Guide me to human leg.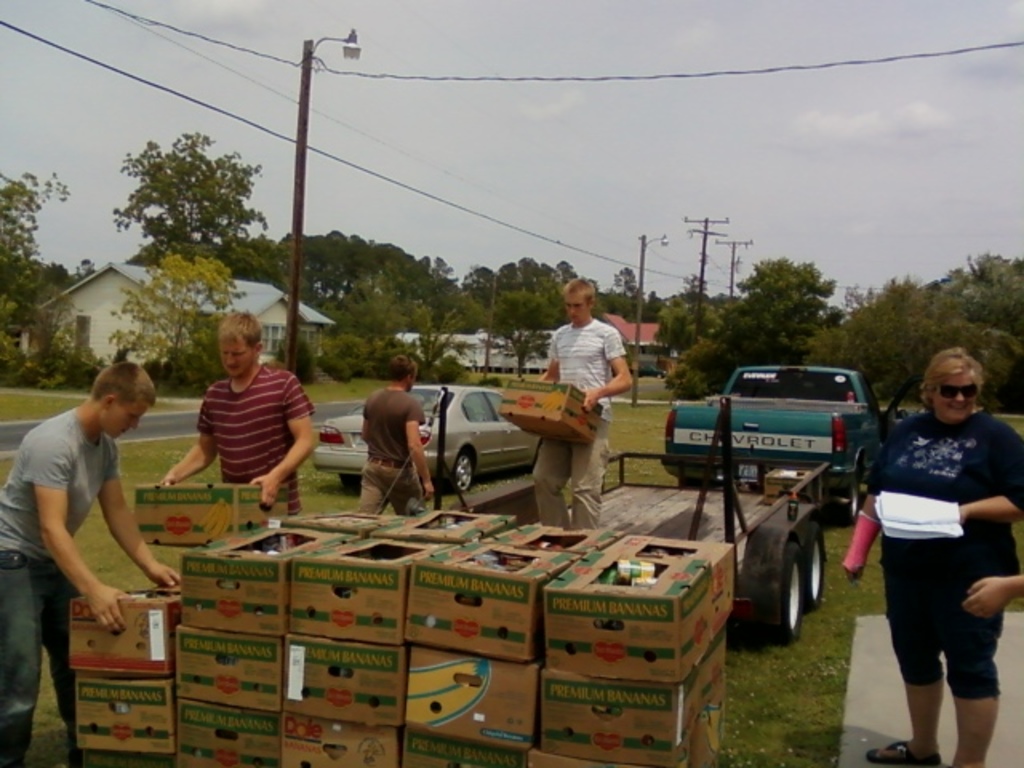
Guidance: detection(402, 461, 418, 514).
